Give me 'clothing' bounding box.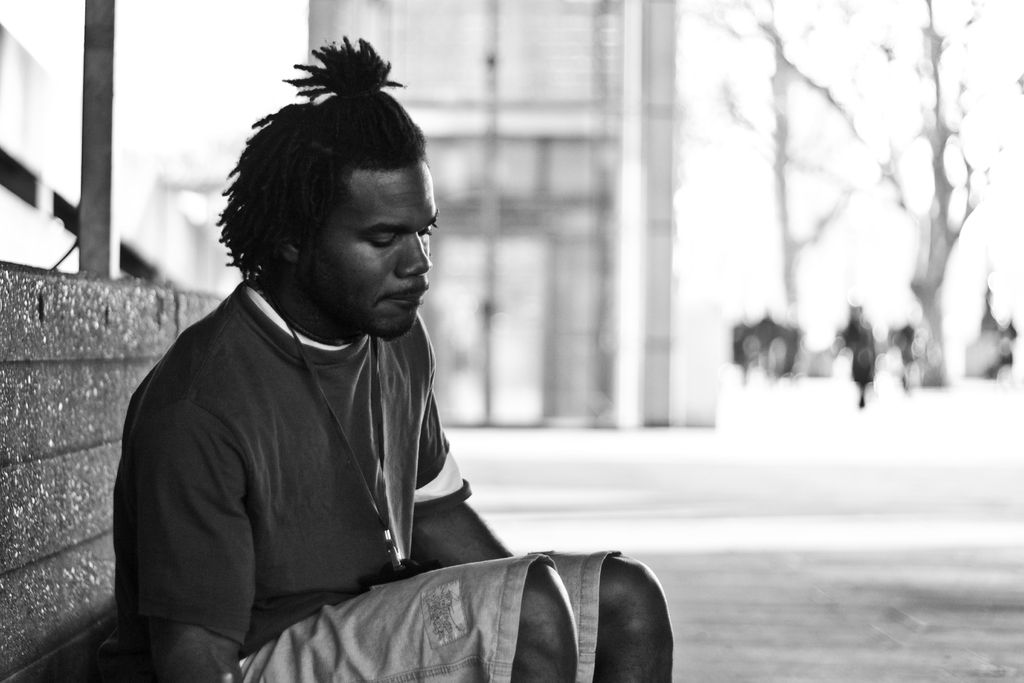
l=845, t=313, r=878, b=384.
